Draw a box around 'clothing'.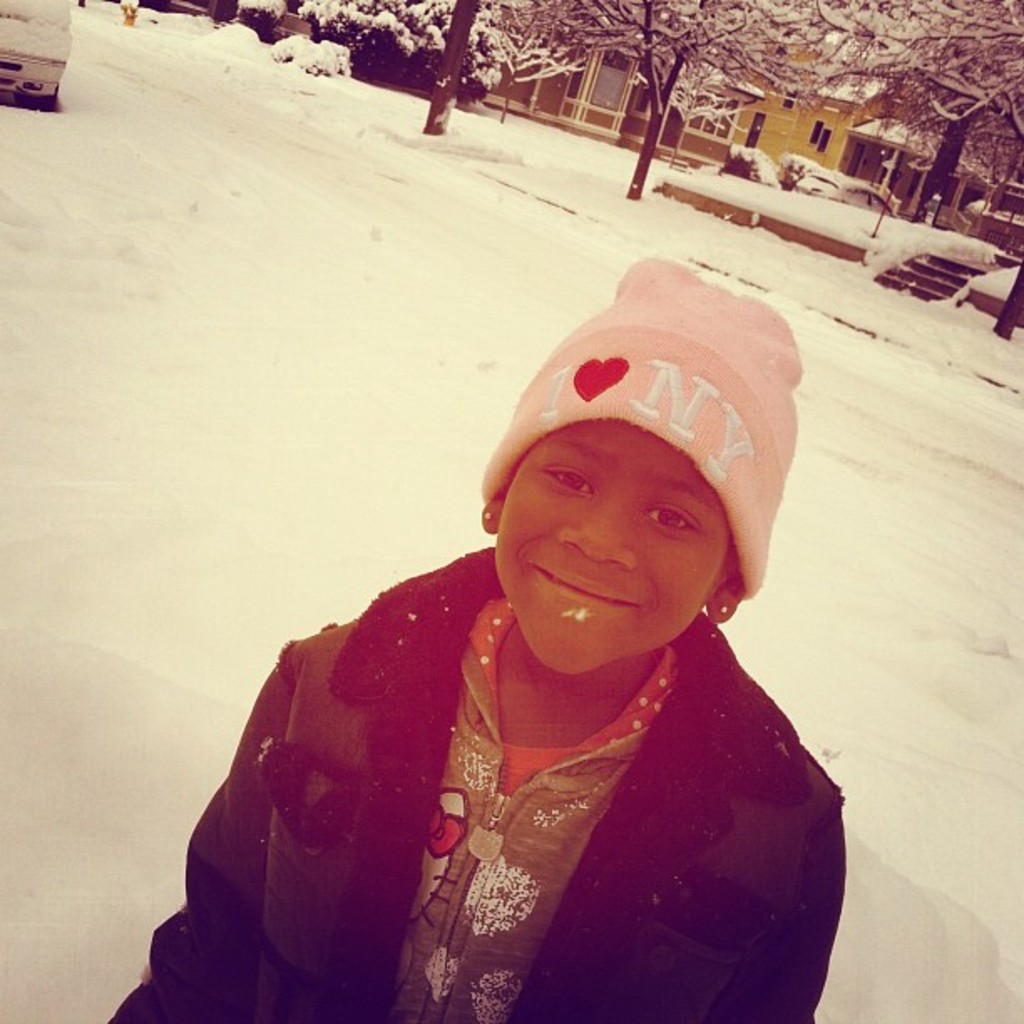
151, 535, 875, 1011.
